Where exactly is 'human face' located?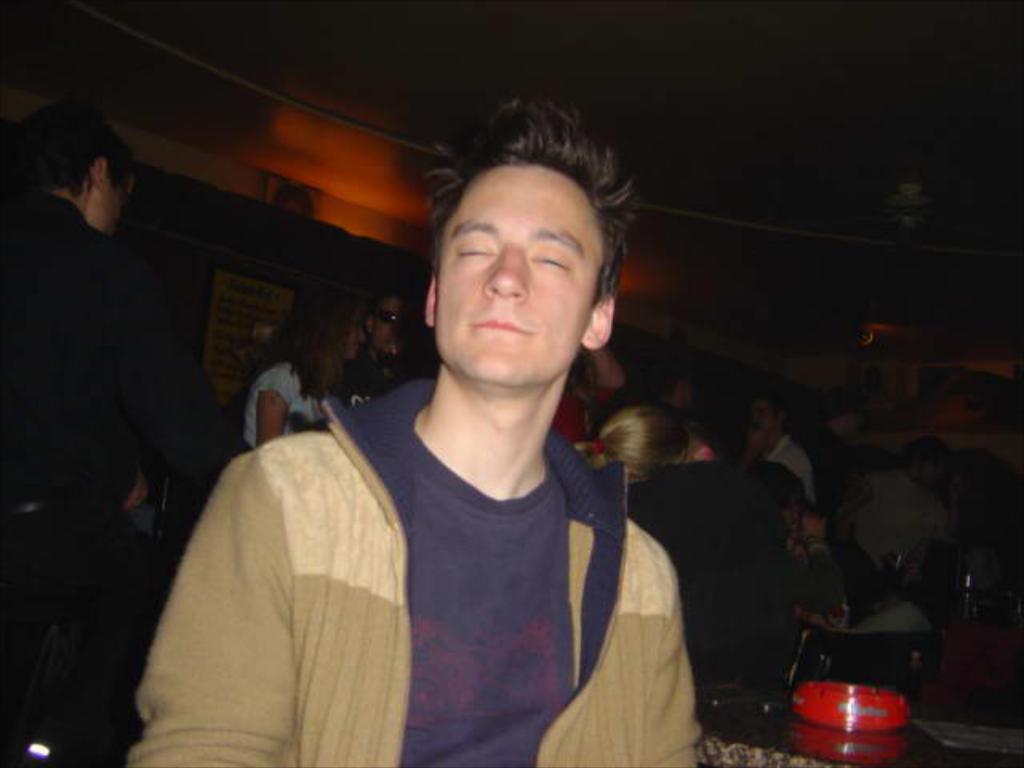
Its bounding box is {"x1": 438, "y1": 165, "x2": 606, "y2": 389}.
